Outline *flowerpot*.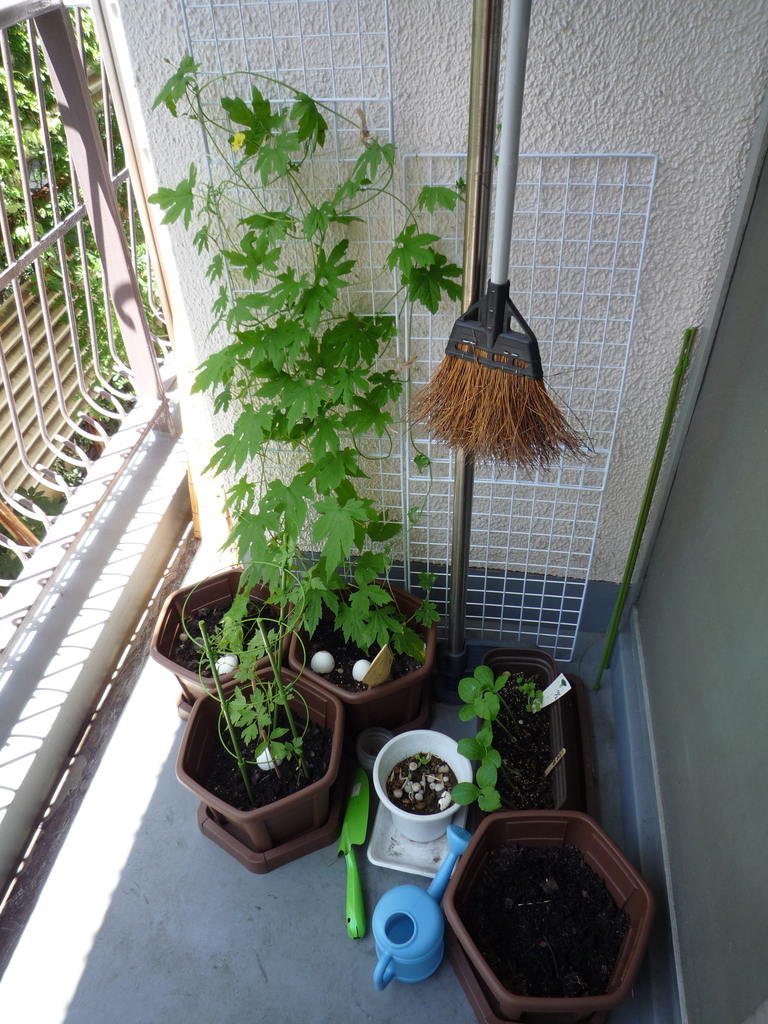
Outline: (x1=154, y1=564, x2=310, y2=714).
